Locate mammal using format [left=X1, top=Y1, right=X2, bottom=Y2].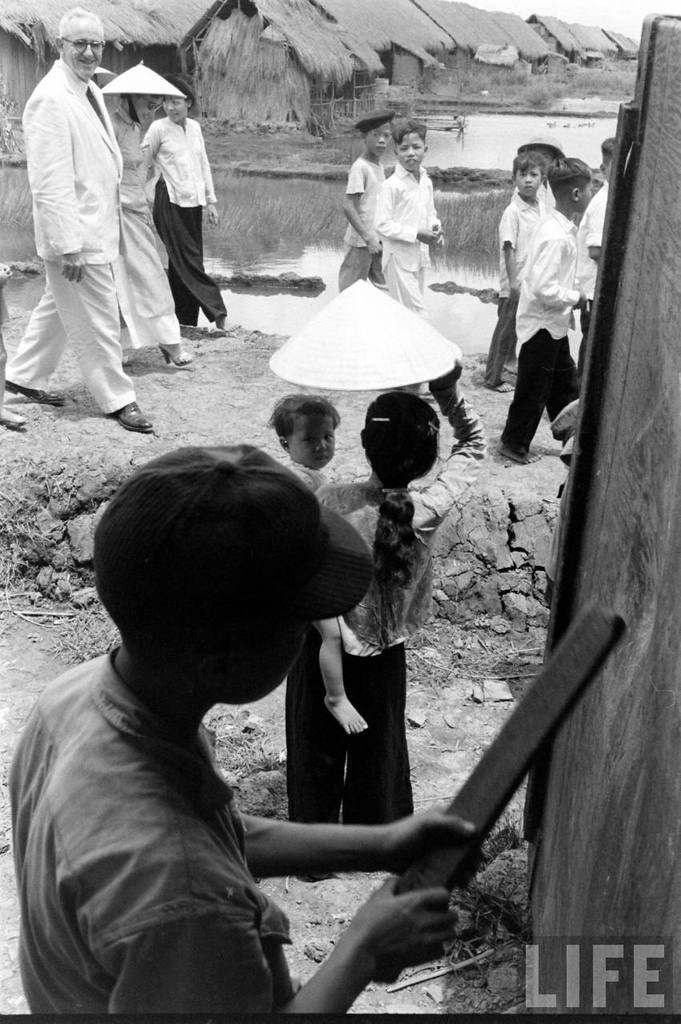
[left=573, top=139, right=623, bottom=374].
